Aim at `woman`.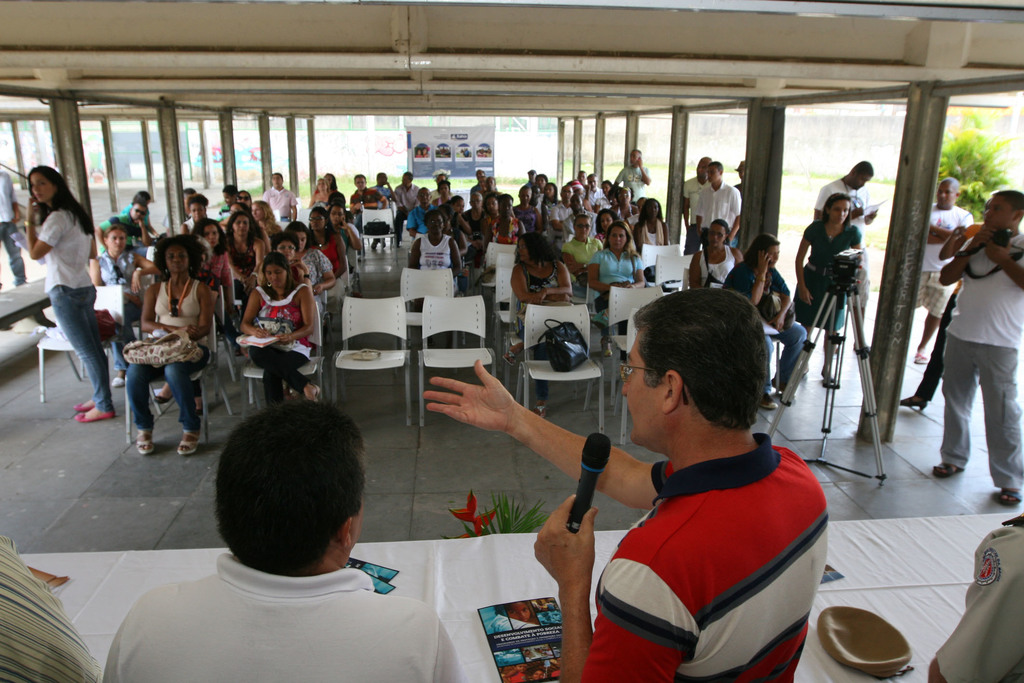
Aimed at x1=128, y1=236, x2=216, y2=453.
